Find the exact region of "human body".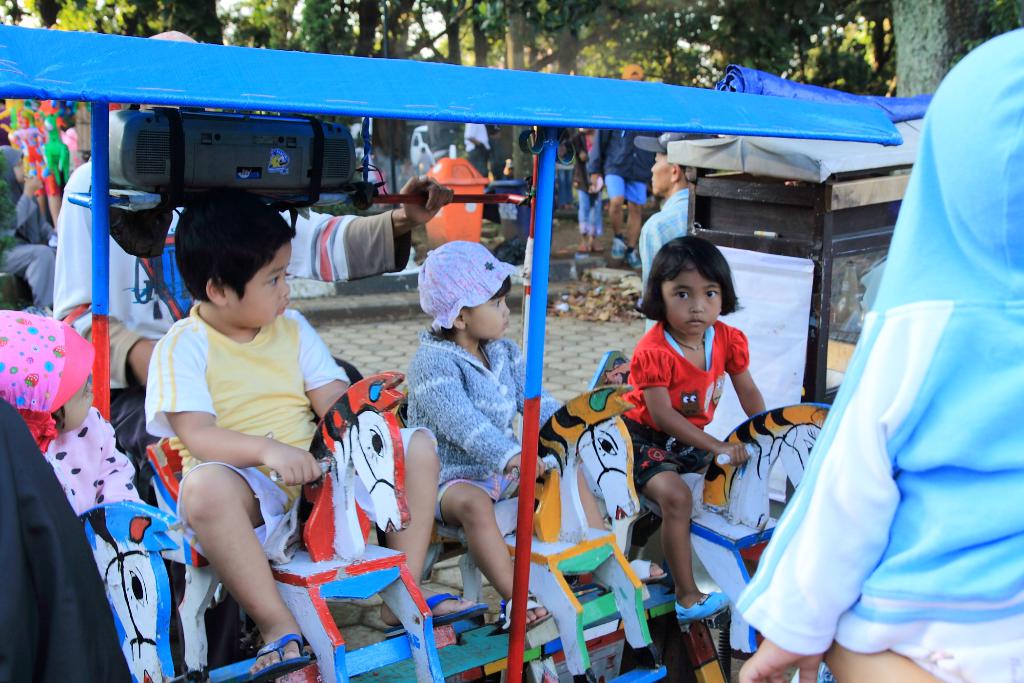
Exact region: (left=140, top=194, right=445, bottom=671).
